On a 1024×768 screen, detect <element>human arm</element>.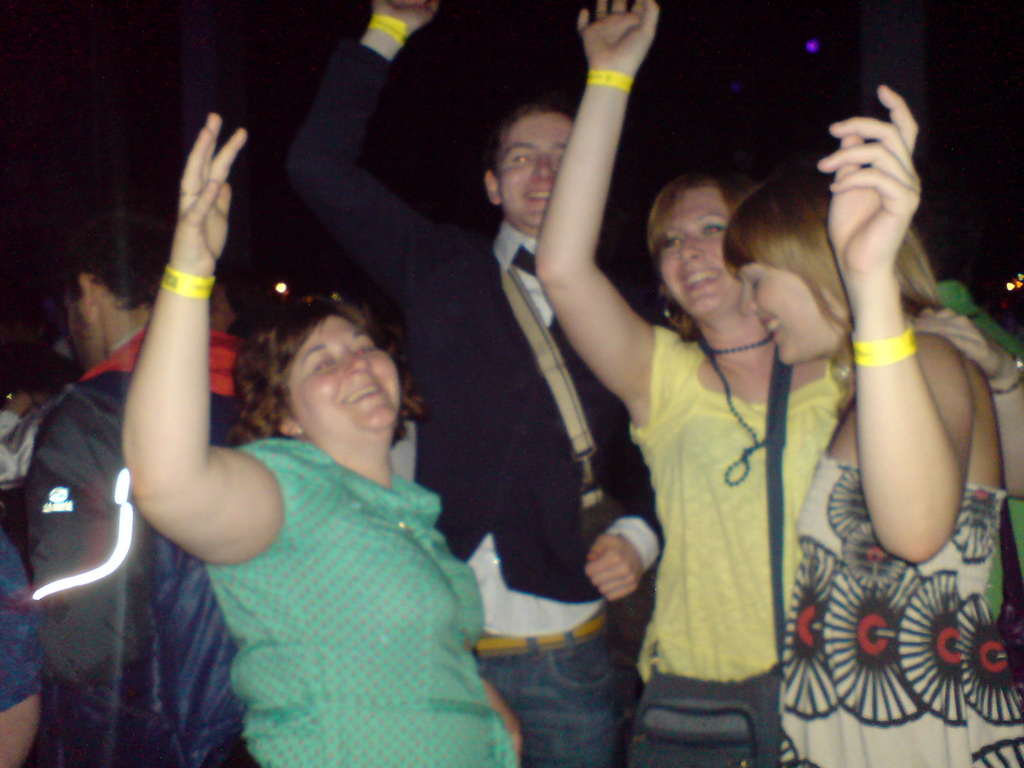
578 388 662 610.
